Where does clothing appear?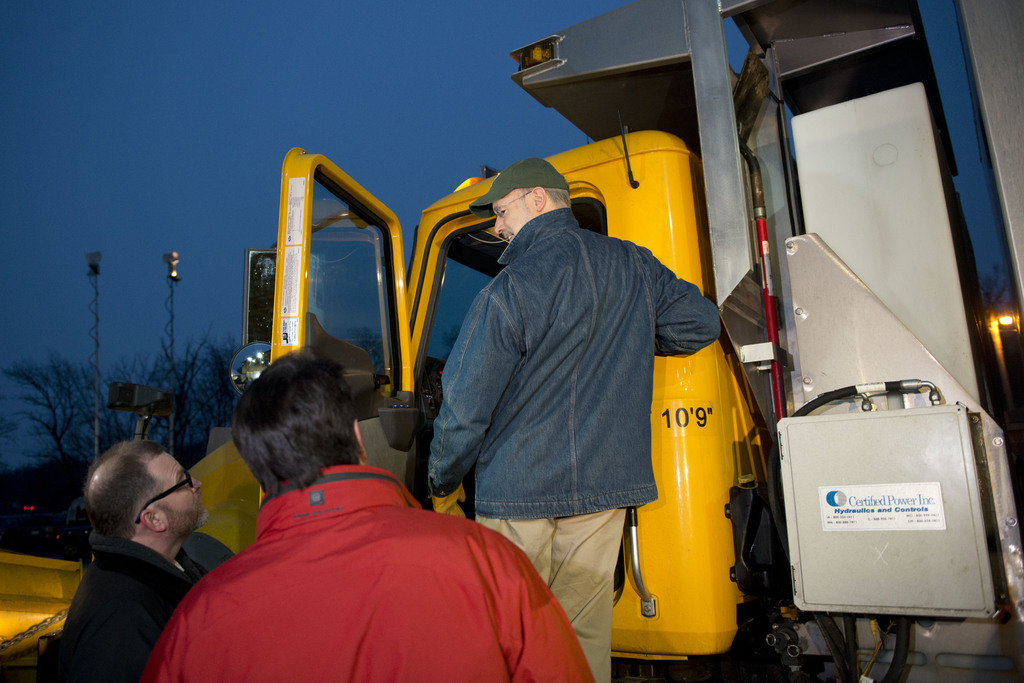
Appears at select_region(430, 204, 721, 682).
